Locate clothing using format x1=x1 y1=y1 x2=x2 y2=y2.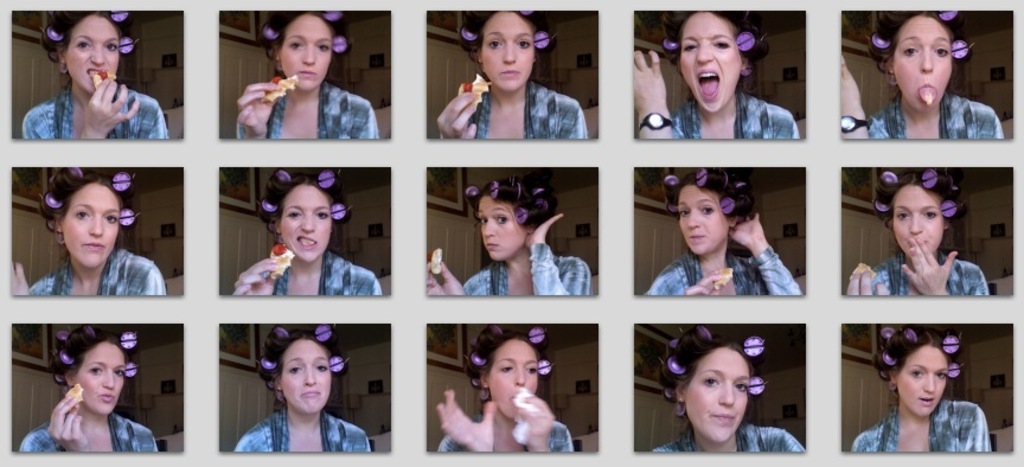
x1=855 y1=401 x2=992 y2=453.
